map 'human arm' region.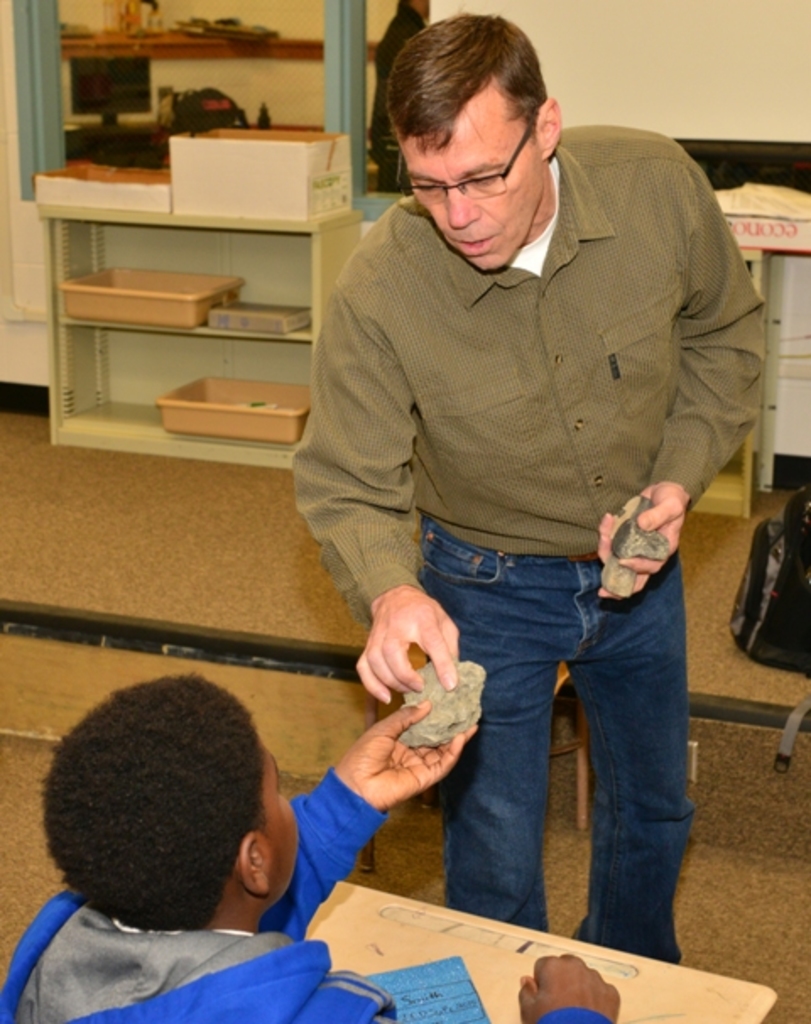
Mapped to locate(284, 250, 463, 708).
